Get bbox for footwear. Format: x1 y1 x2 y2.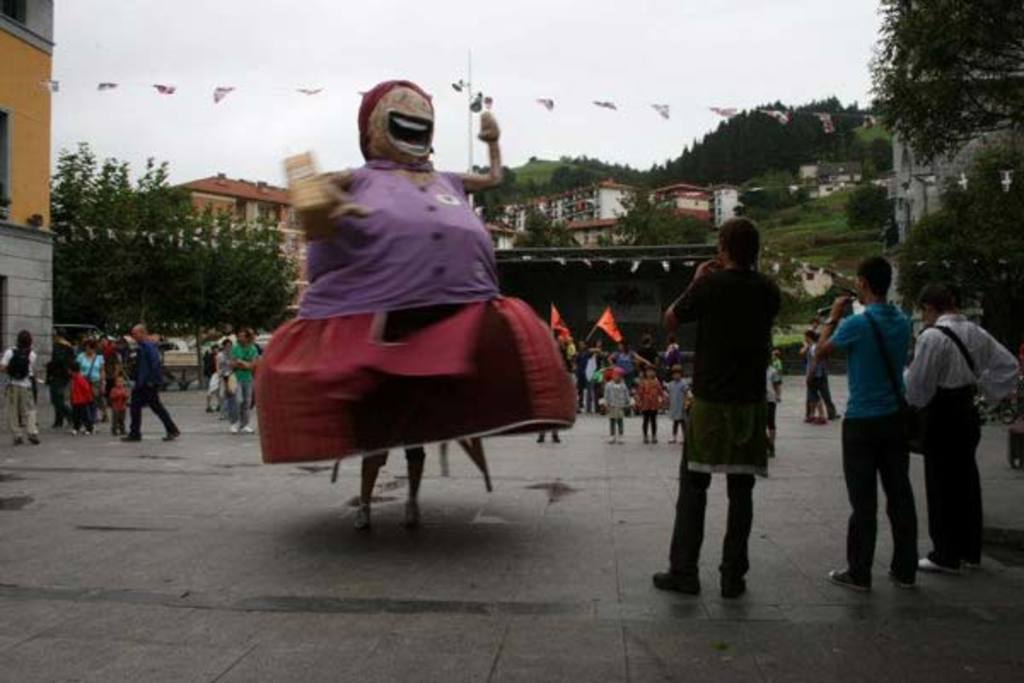
160 417 174 441.
